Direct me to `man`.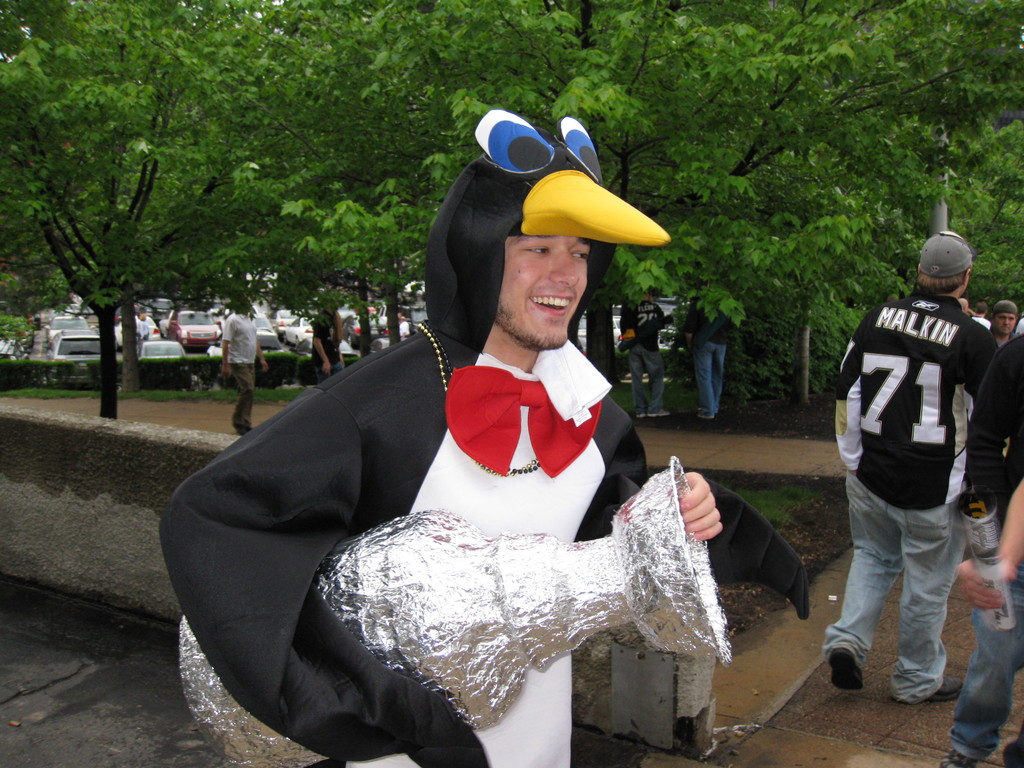
Direction: 302,286,340,384.
